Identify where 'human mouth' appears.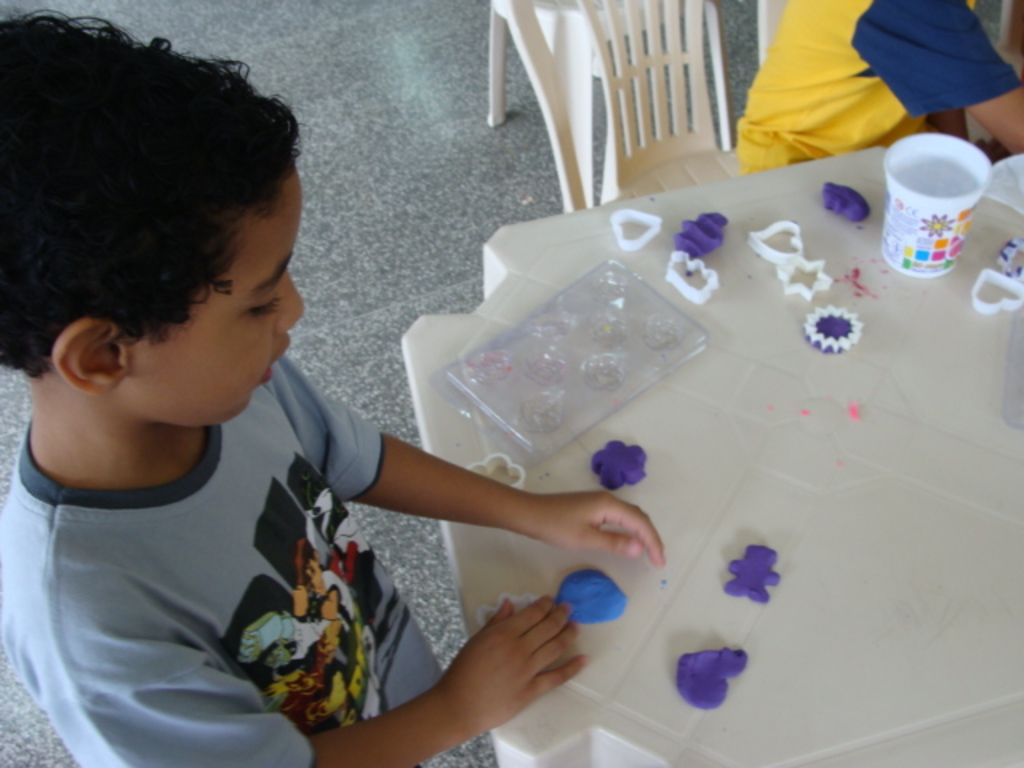
Appears at pyautogui.locateOnScreen(262, 334, 290, 382).
